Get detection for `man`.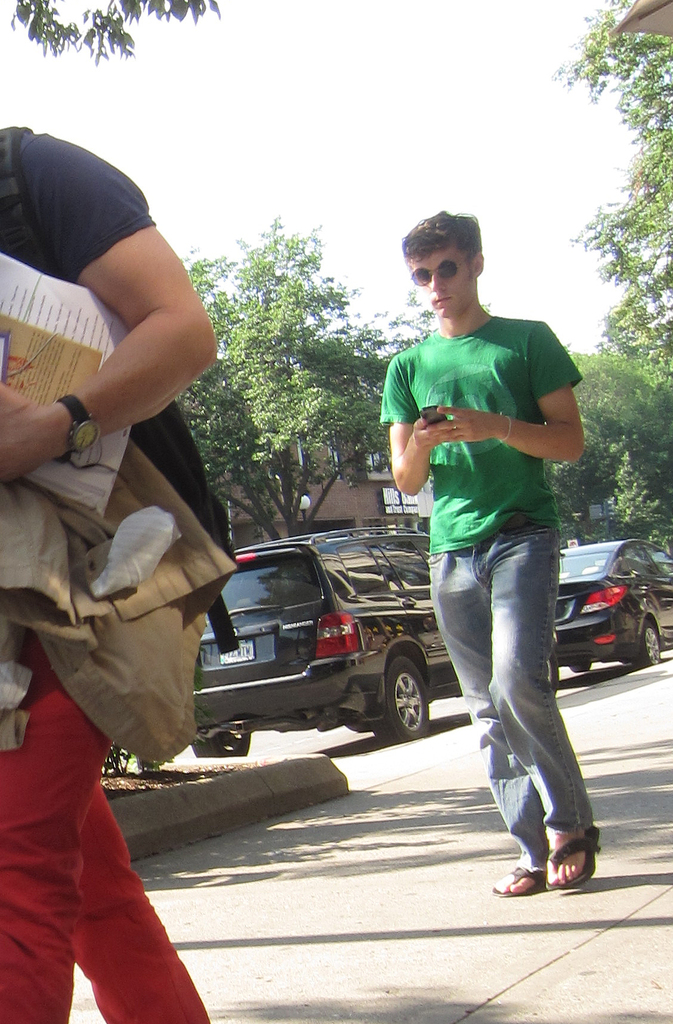
Detection: locate(0, 125, 219, 1023).
